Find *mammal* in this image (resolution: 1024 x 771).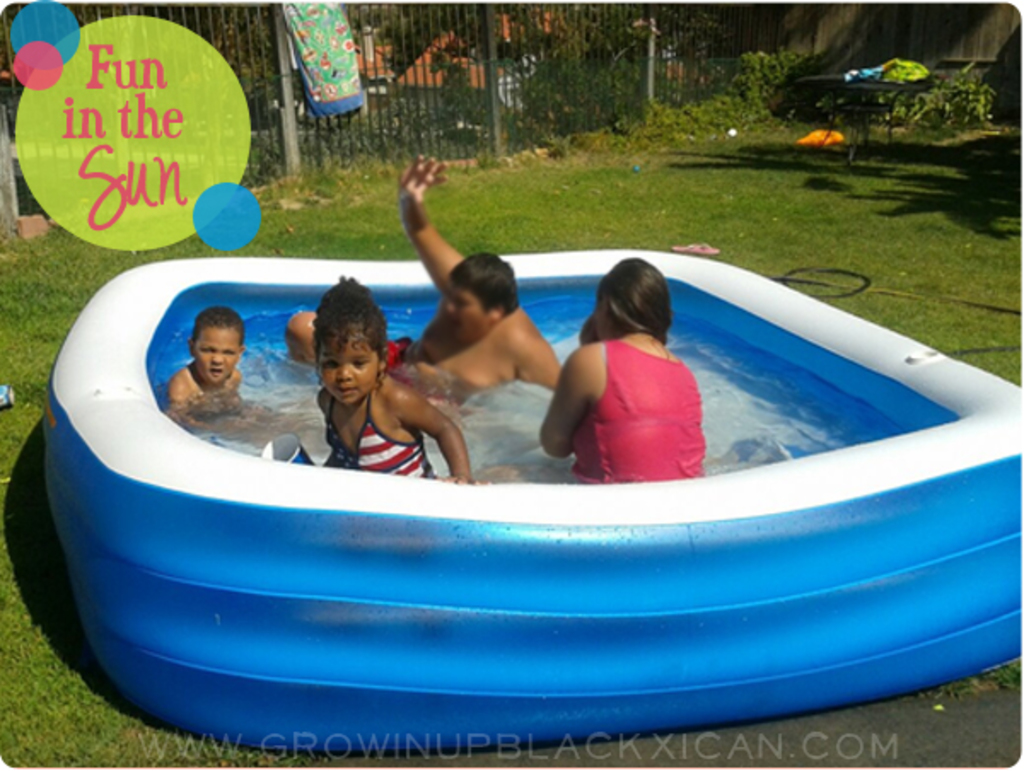
BBox(534, 263, 708, 484).
